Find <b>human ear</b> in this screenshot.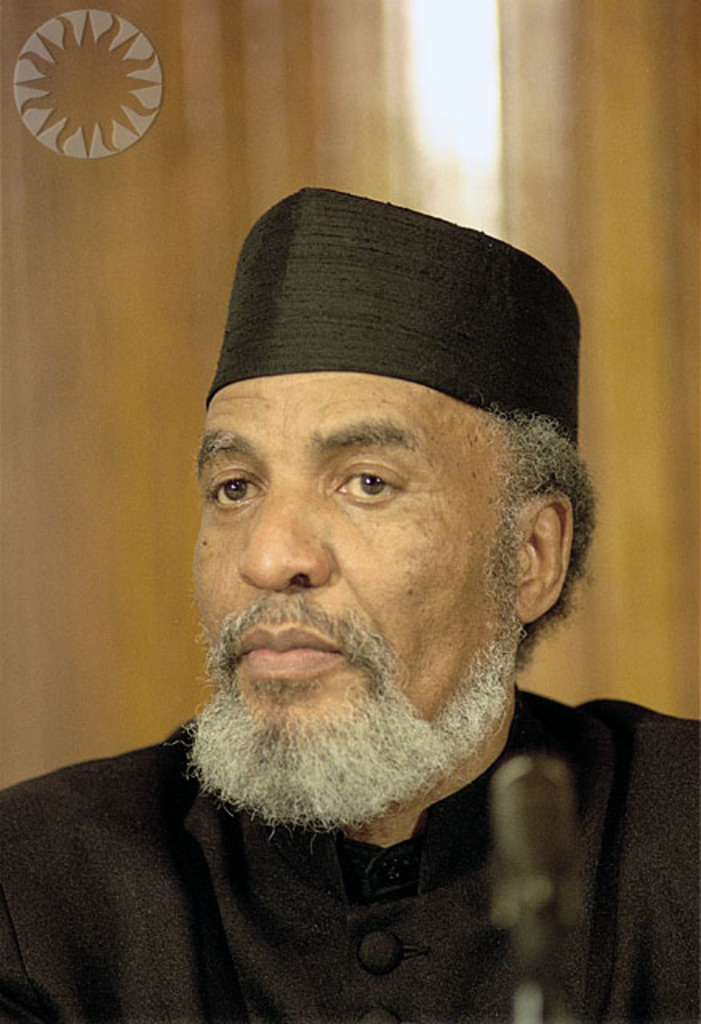
The bounding box for <b>human ear</b> is (507,496,575,616).
